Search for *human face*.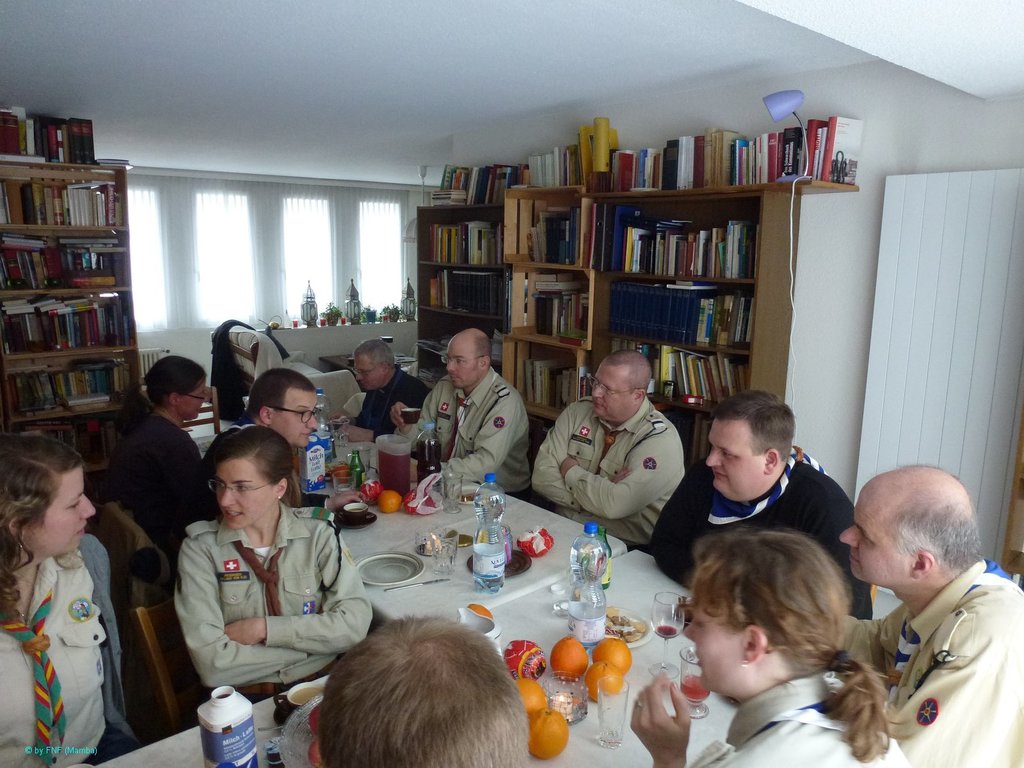
Found at left=835, top=493, right=894, bottom=586.
